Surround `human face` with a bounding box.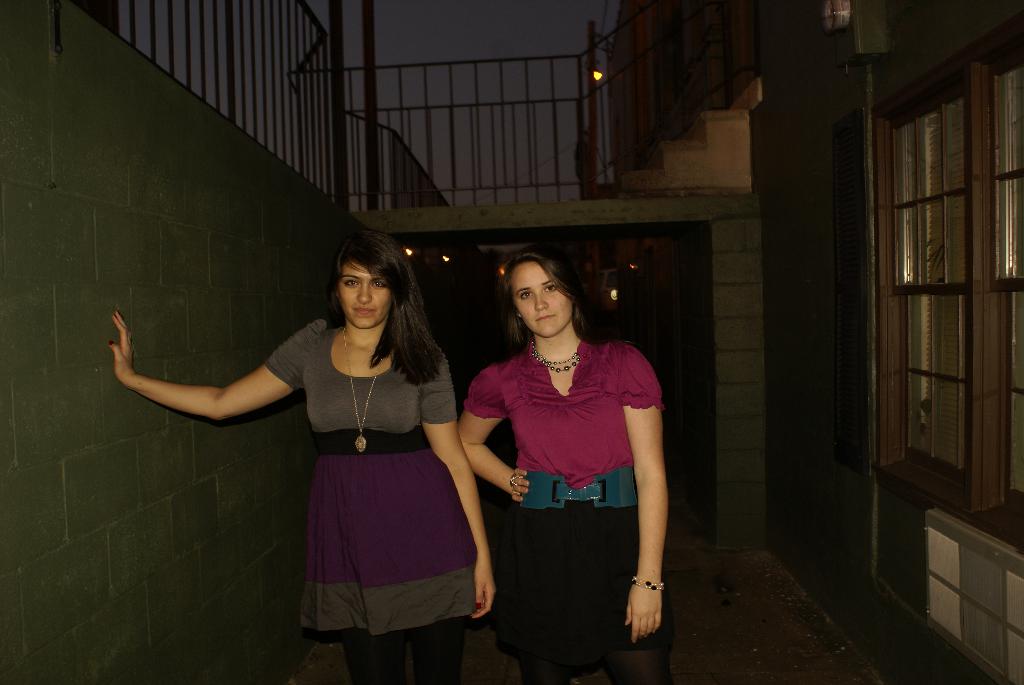
<bbox>339, 265, 392, 326</bbox>.
